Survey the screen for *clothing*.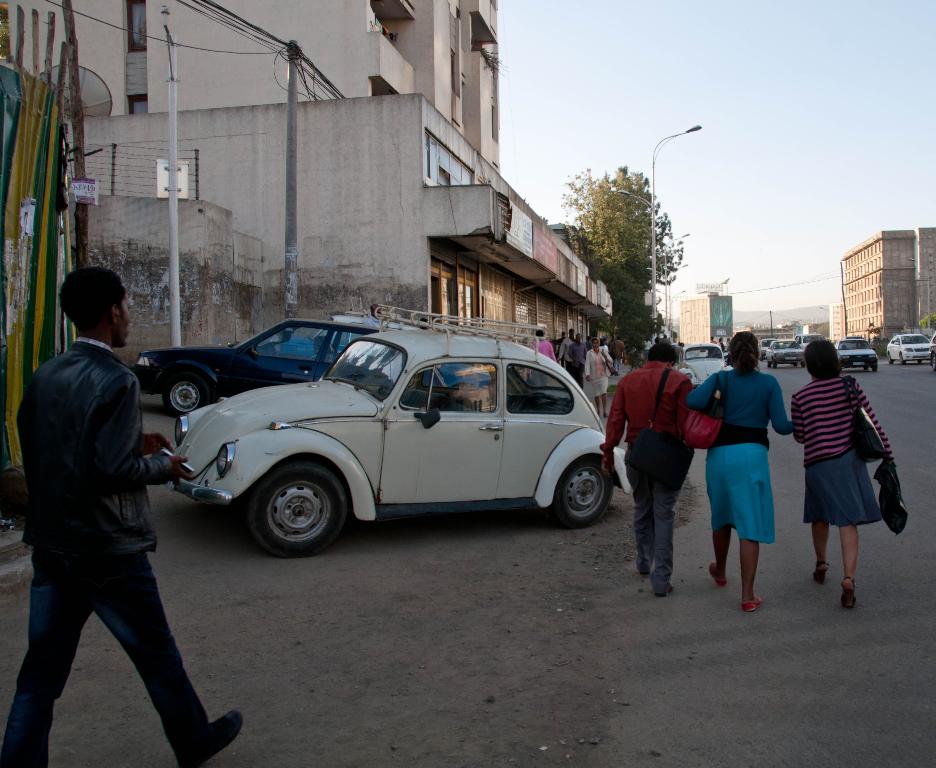
Survey found: <region>687, 365, 786, 544</region>.
